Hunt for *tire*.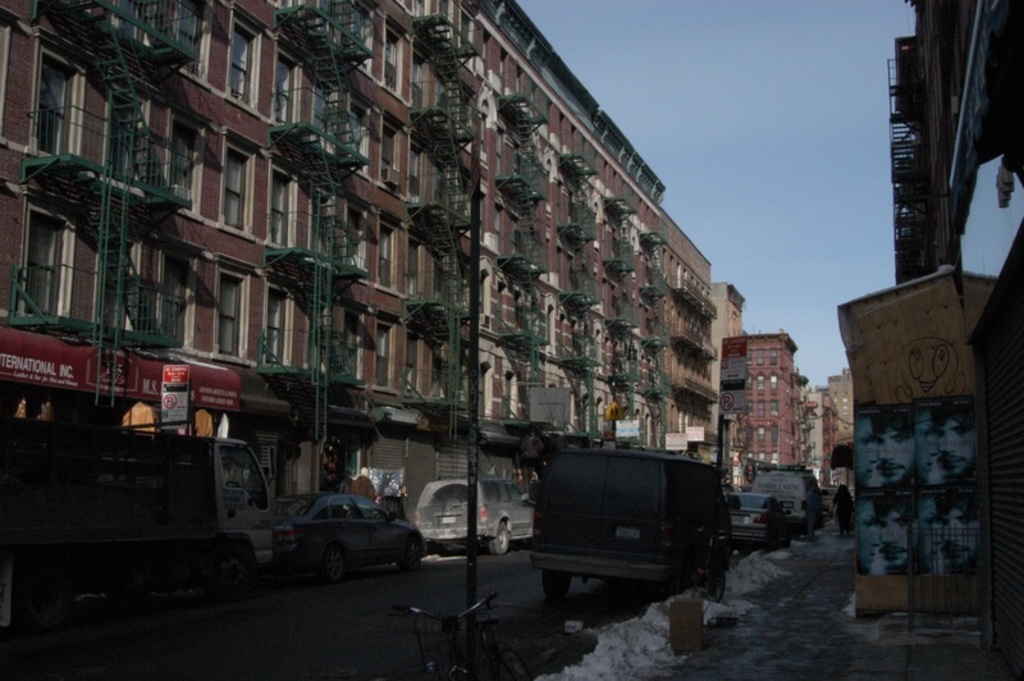
Hunted down at 210, 553, 246, 603.
